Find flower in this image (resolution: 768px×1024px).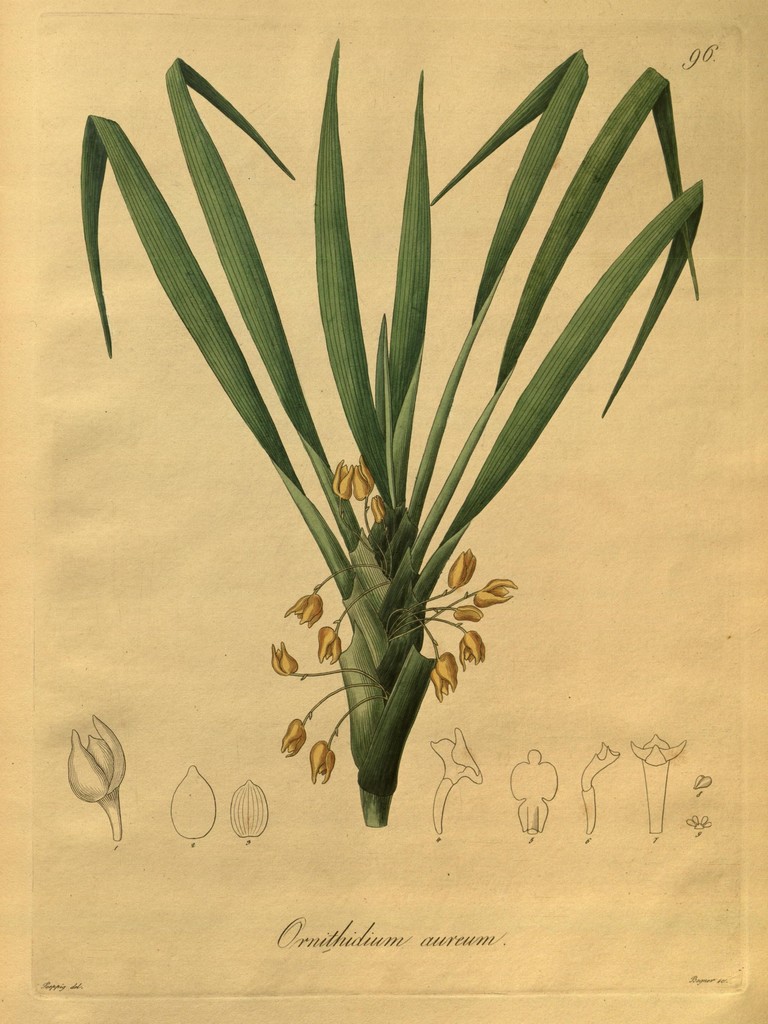
bbox=(270, 639, 303, 672).
